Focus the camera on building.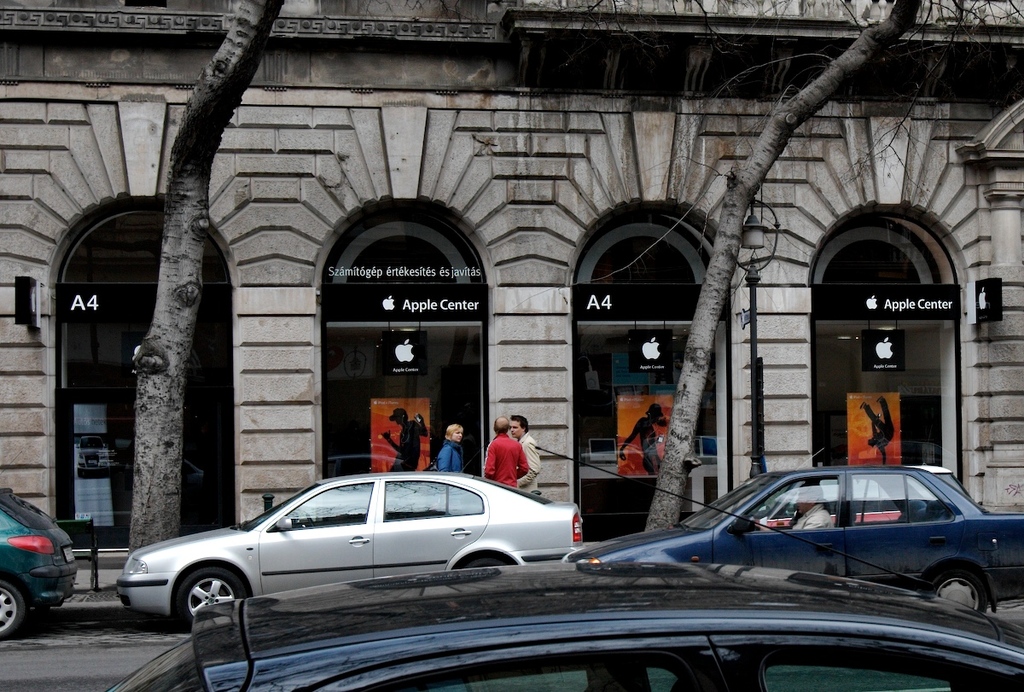
Focus region: 0, 0, 1023, 571.
